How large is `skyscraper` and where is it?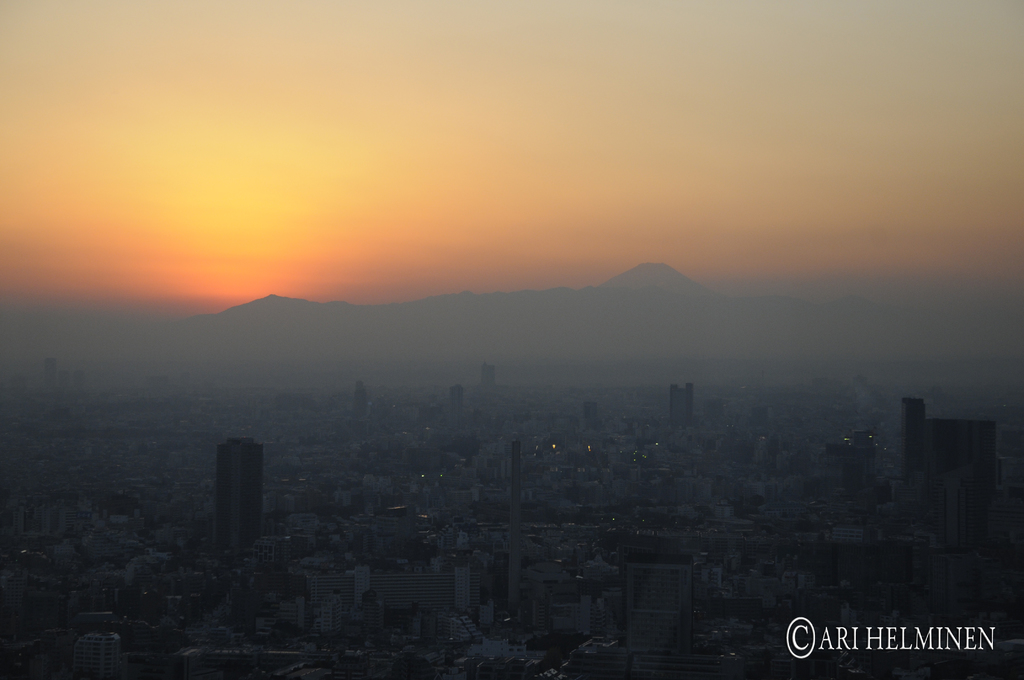
Bounding box: l=196, t=433, r=268, b=562.
